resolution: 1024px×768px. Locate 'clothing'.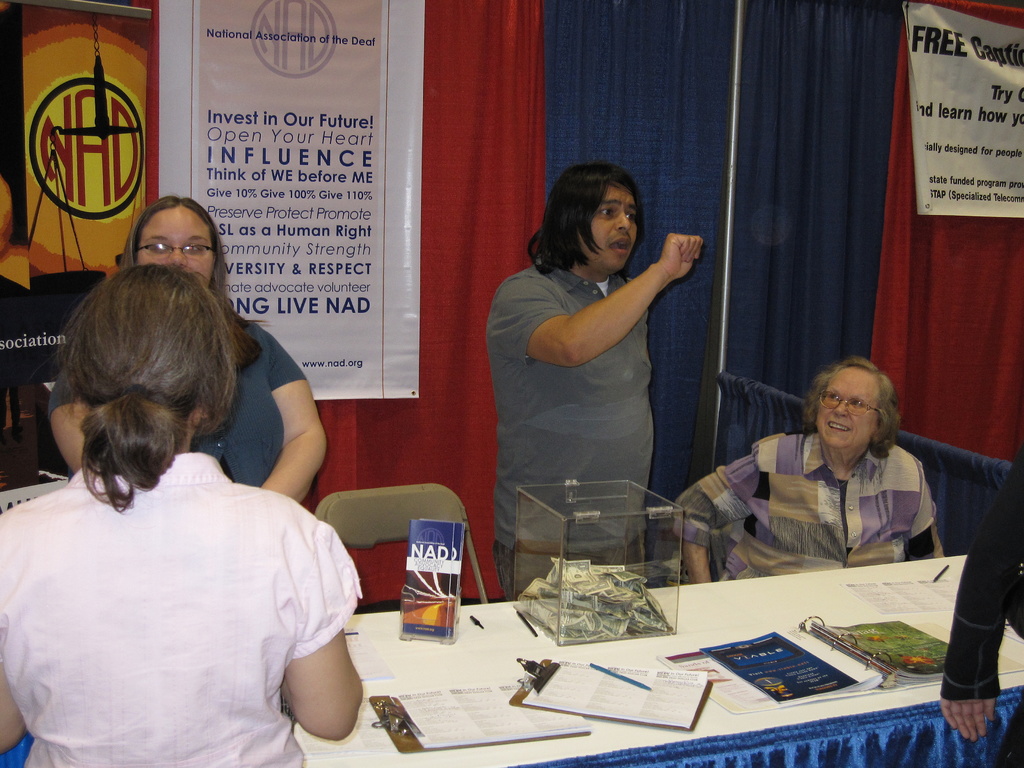
<region>486, 259, 654, 595</region>.
